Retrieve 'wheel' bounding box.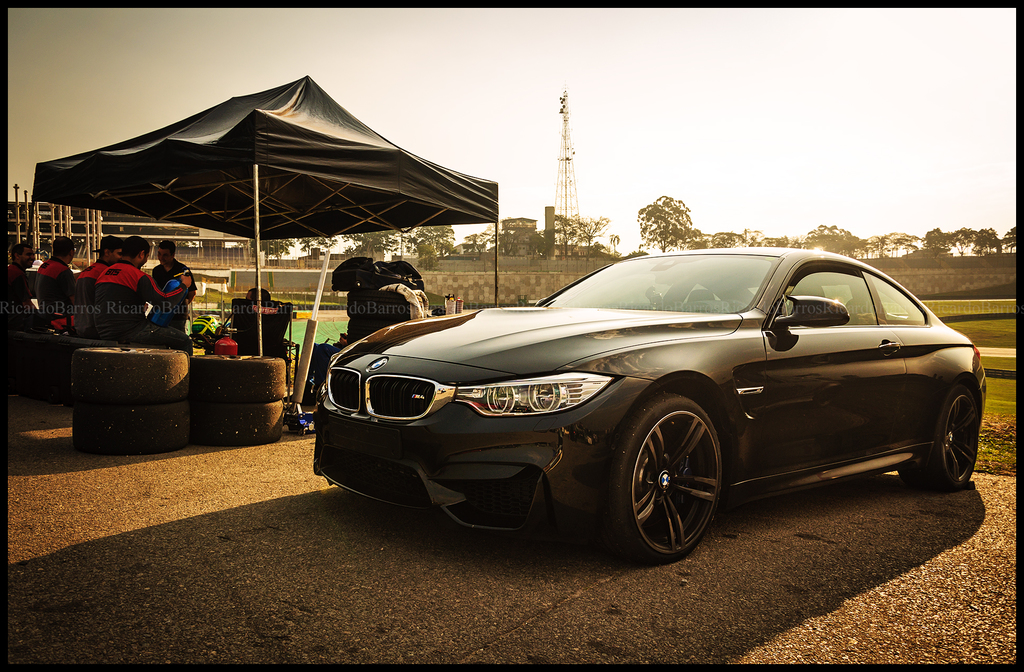
Bounding box: (x1=72, y1=349, x2=188, y2=405).
